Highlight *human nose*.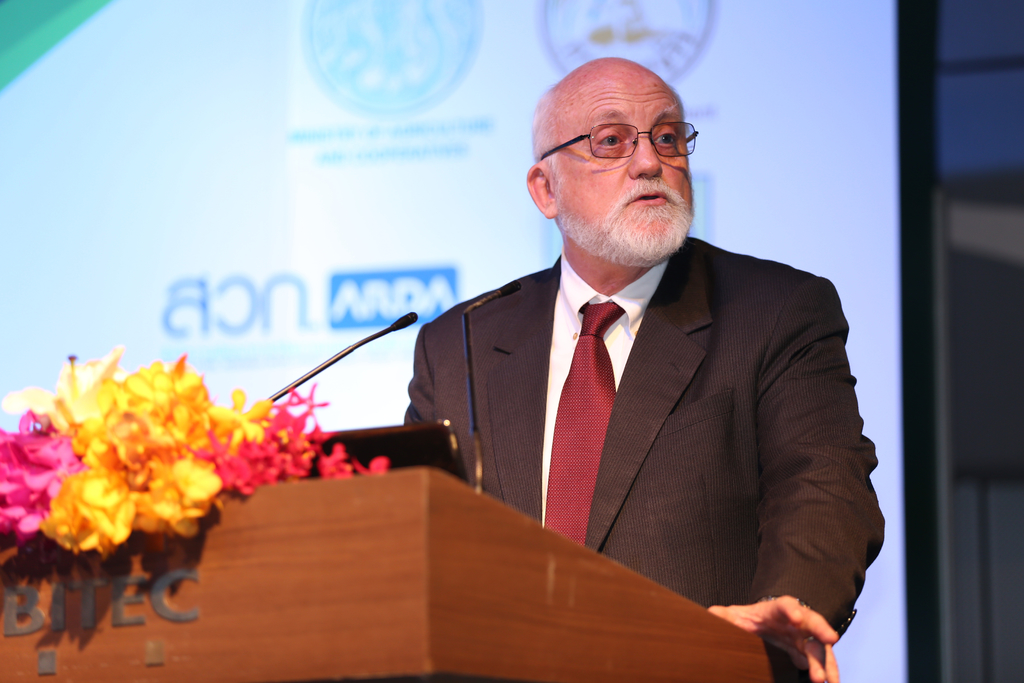
Highlighted region: 628,131,661,177.
